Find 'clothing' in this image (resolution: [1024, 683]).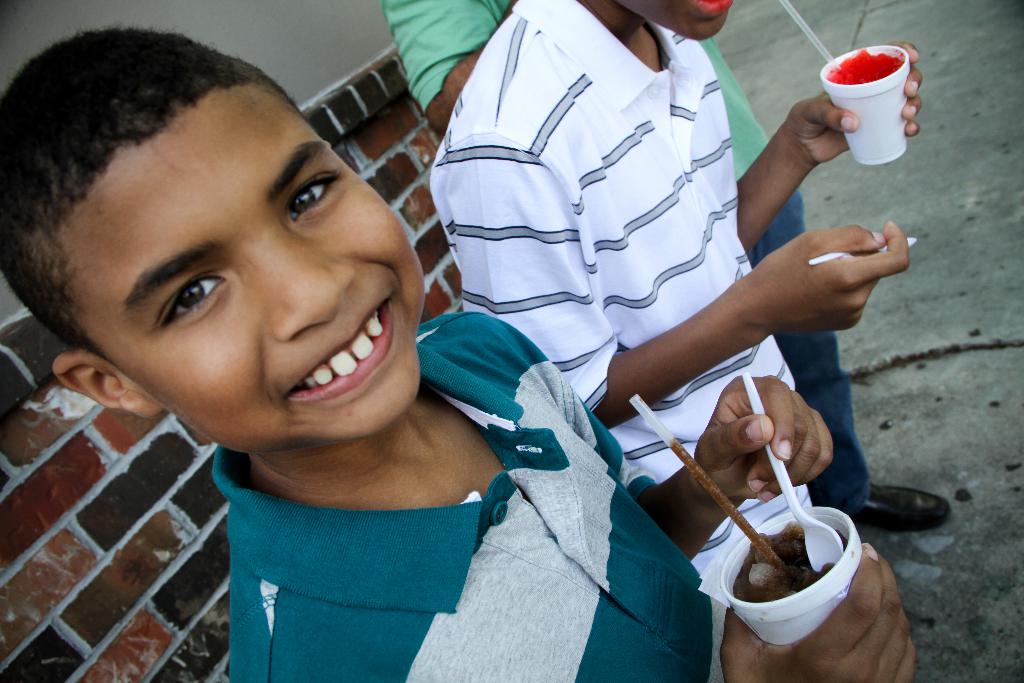
select_region(379, 2, 863, 507).
